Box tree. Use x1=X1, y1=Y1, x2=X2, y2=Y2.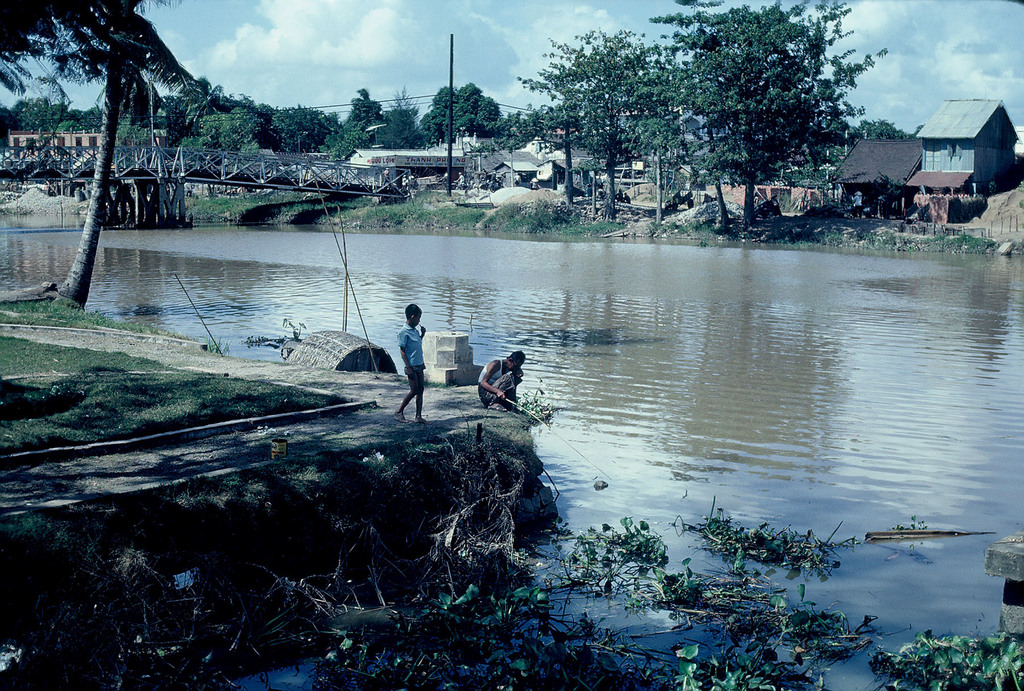
x1=662, y1=0, x2=888, y2=239.
